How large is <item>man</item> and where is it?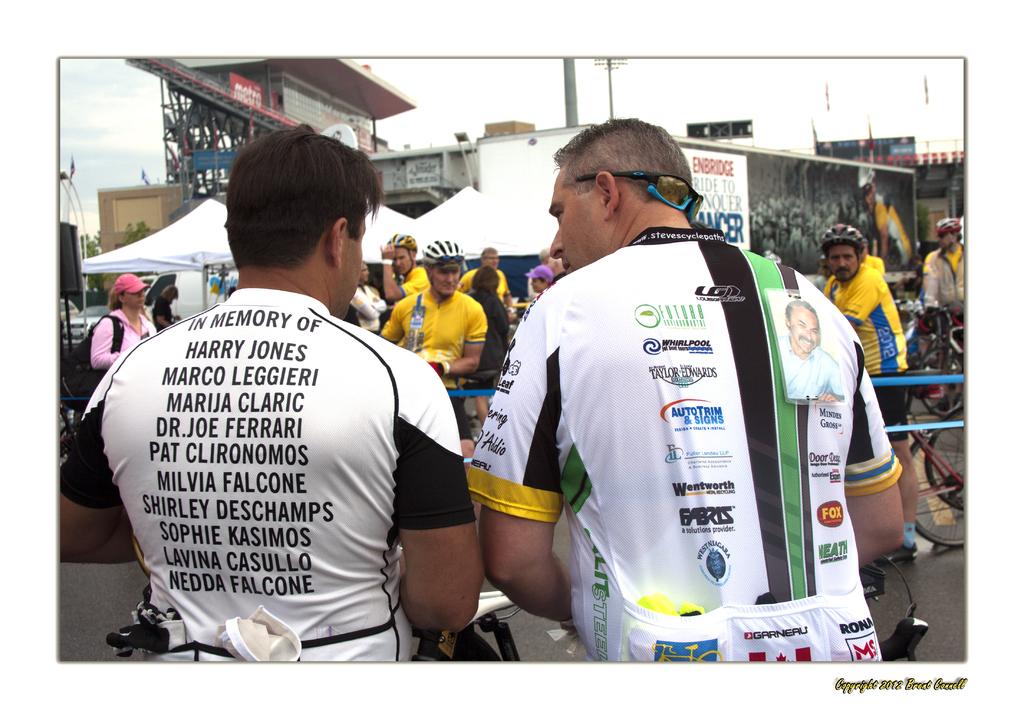
Bounding box: 820 219 919 560.
